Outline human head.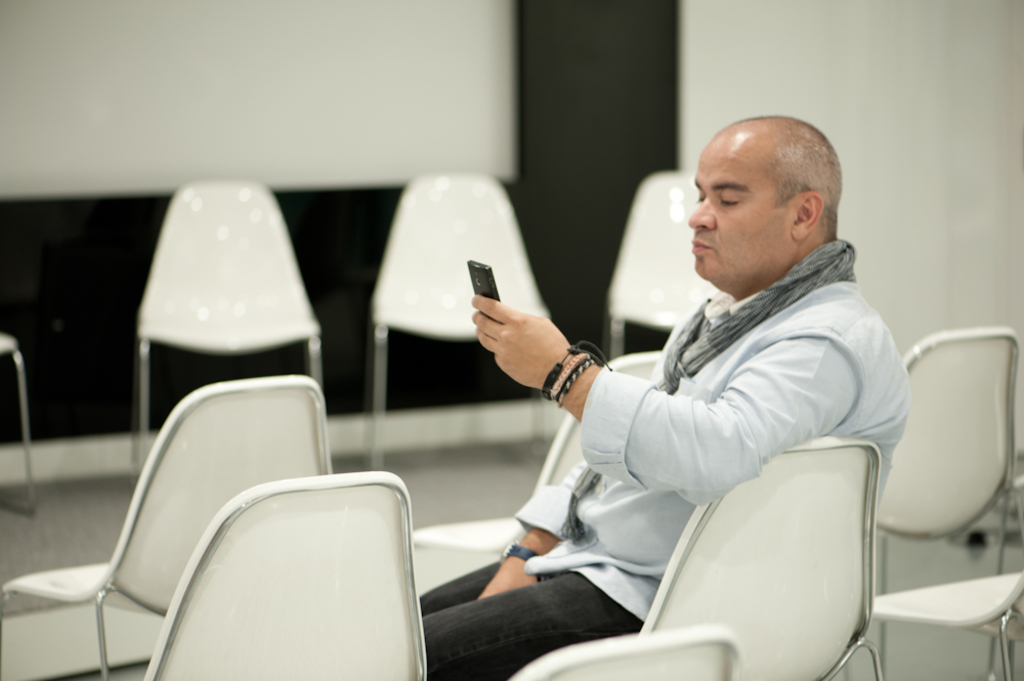
Outline: left=692, top=129, right=850, bottom=294.
